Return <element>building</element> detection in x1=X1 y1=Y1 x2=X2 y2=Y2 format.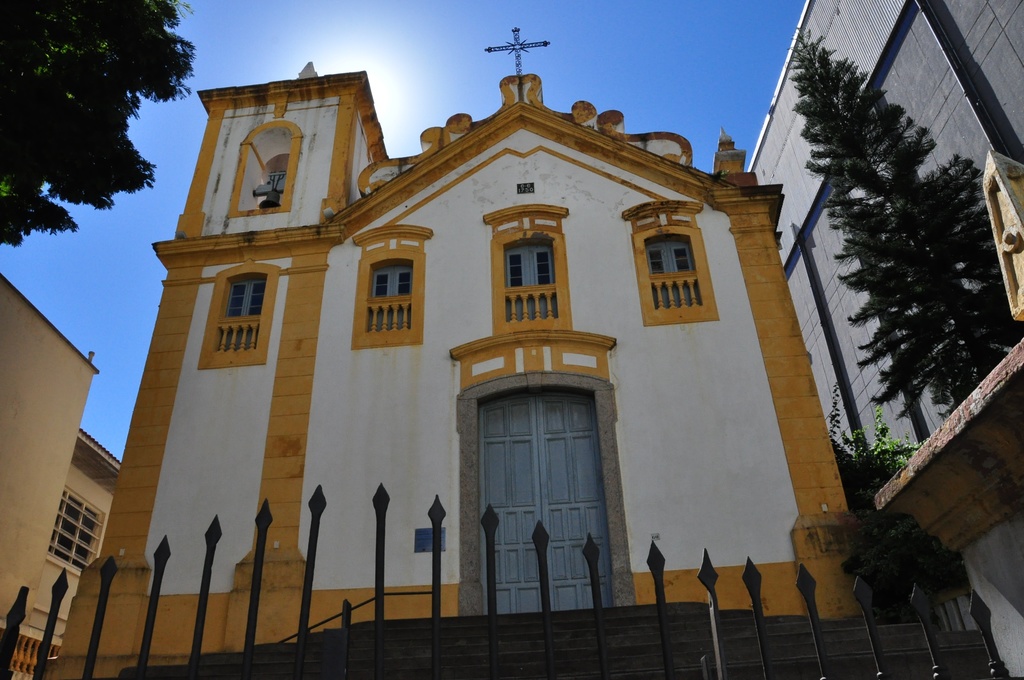
x1=51 y1=25 x2=882 y2=679.
